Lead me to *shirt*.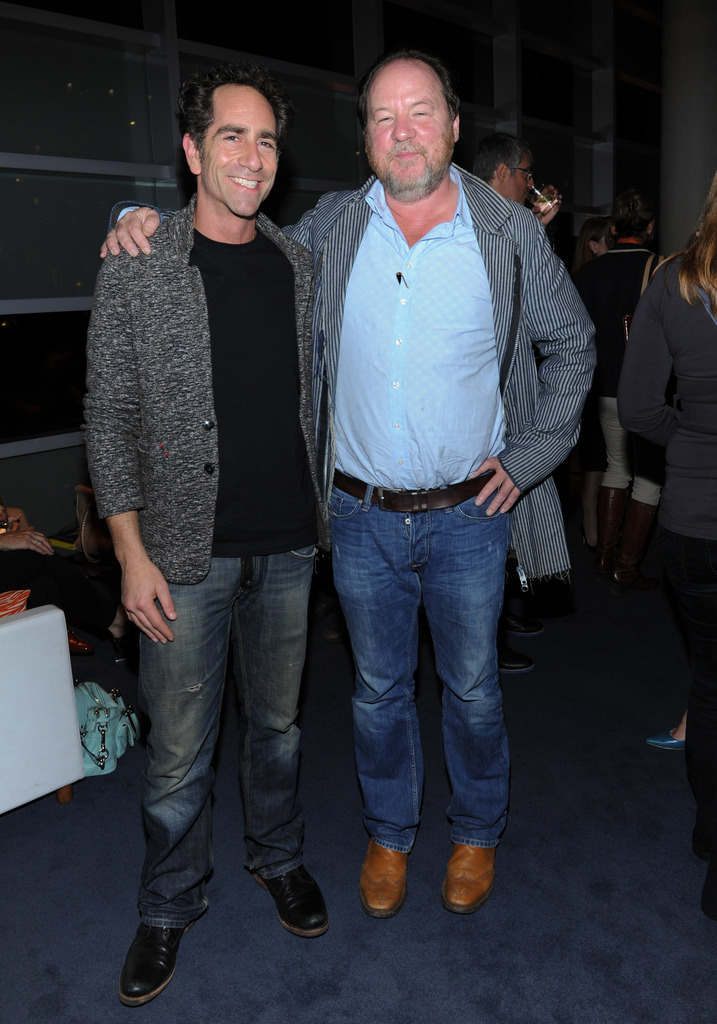
Lead to Rect(337, 161, 508, 483).
